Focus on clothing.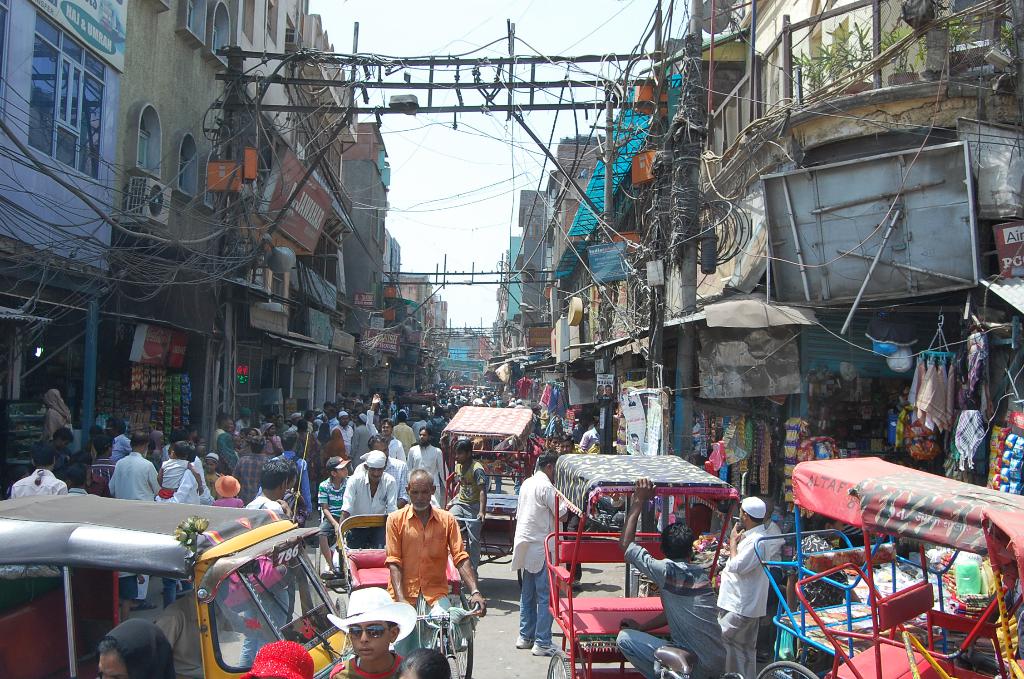
Focused at l=516, t=464, r=592, b=650.
